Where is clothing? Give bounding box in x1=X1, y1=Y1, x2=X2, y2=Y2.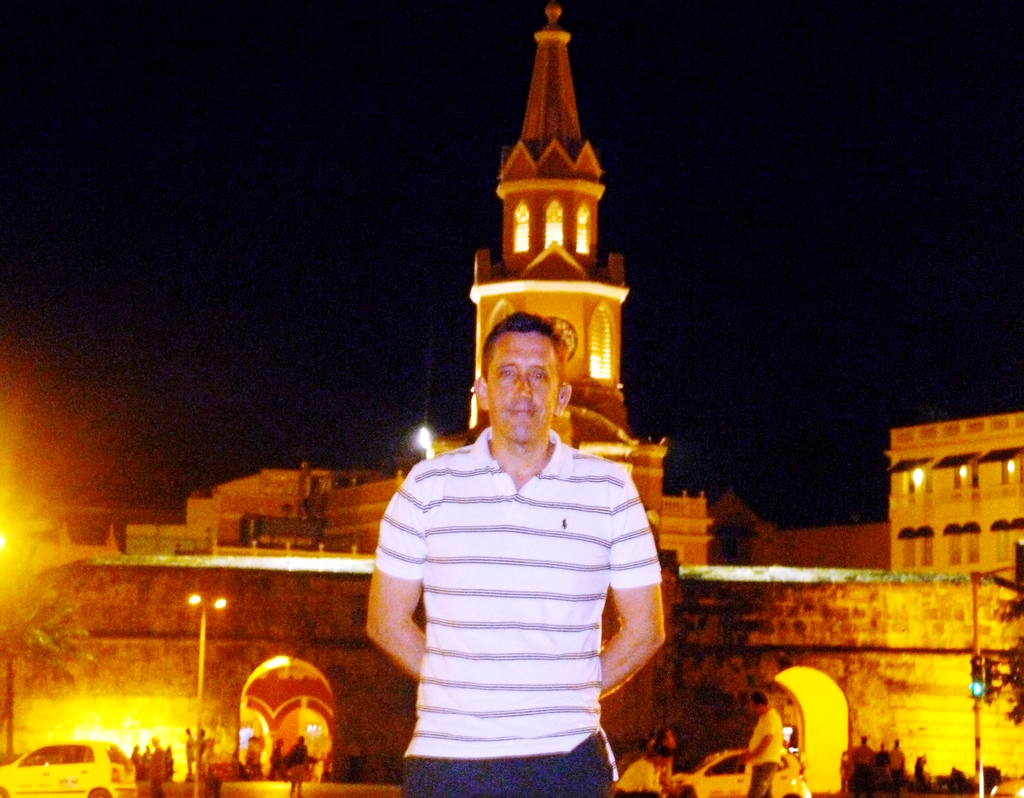
x1=745, y1=706, x2=782, y2=797.
